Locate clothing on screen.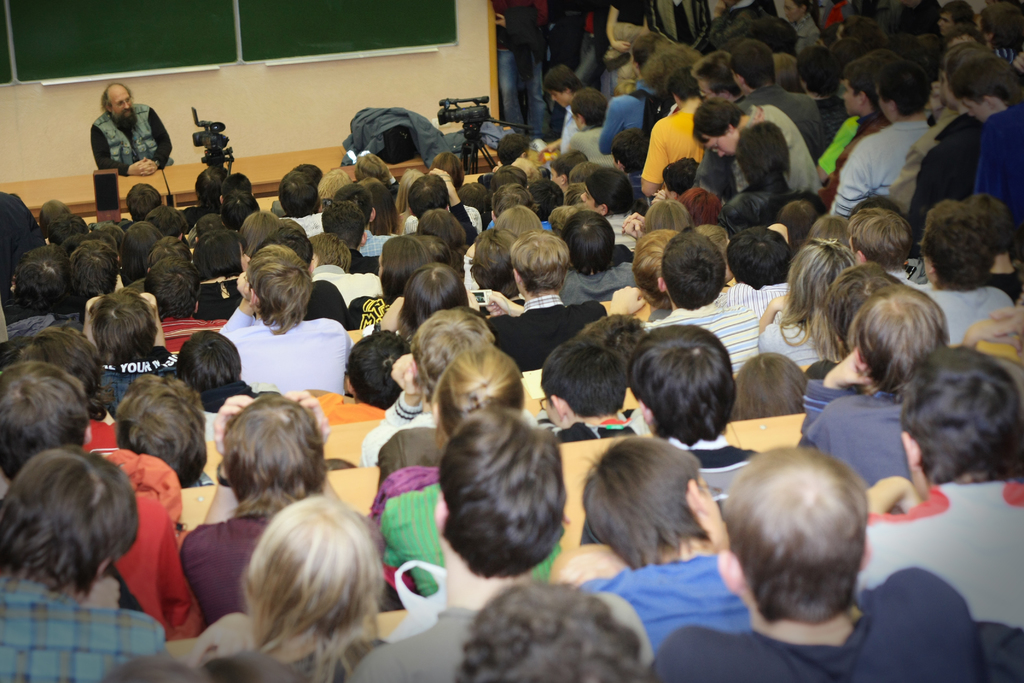
On screen at {"x1": 478, "y1": 119, "x2": 517, "y2": 151}.
